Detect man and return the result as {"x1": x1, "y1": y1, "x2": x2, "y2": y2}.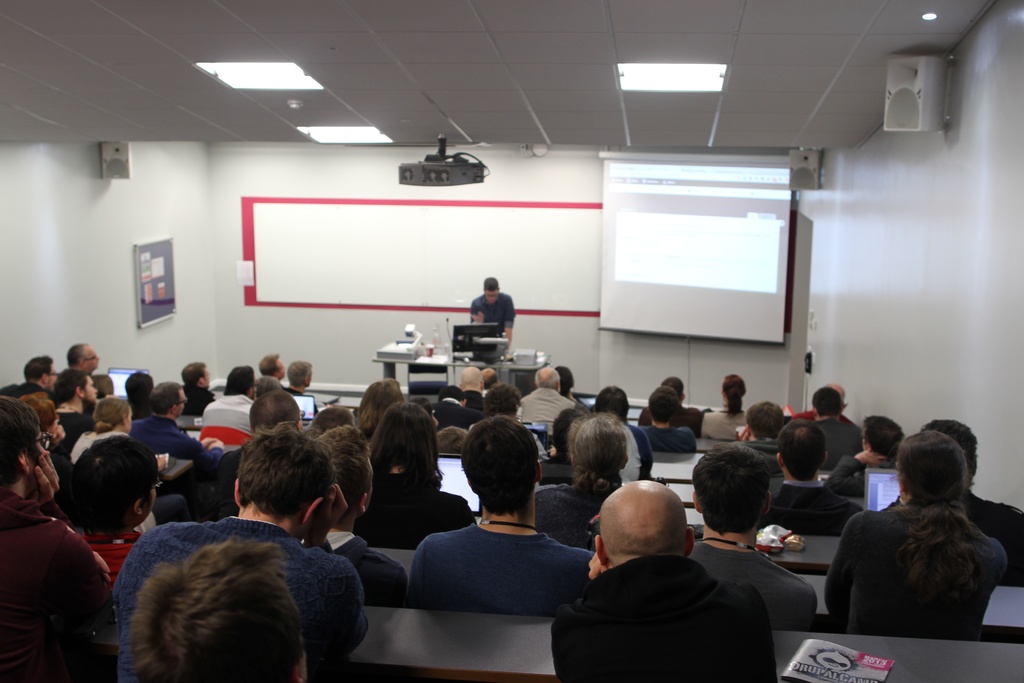
{"x1": 691, "y1": 441, "x2": 820, "y2": 633}.
